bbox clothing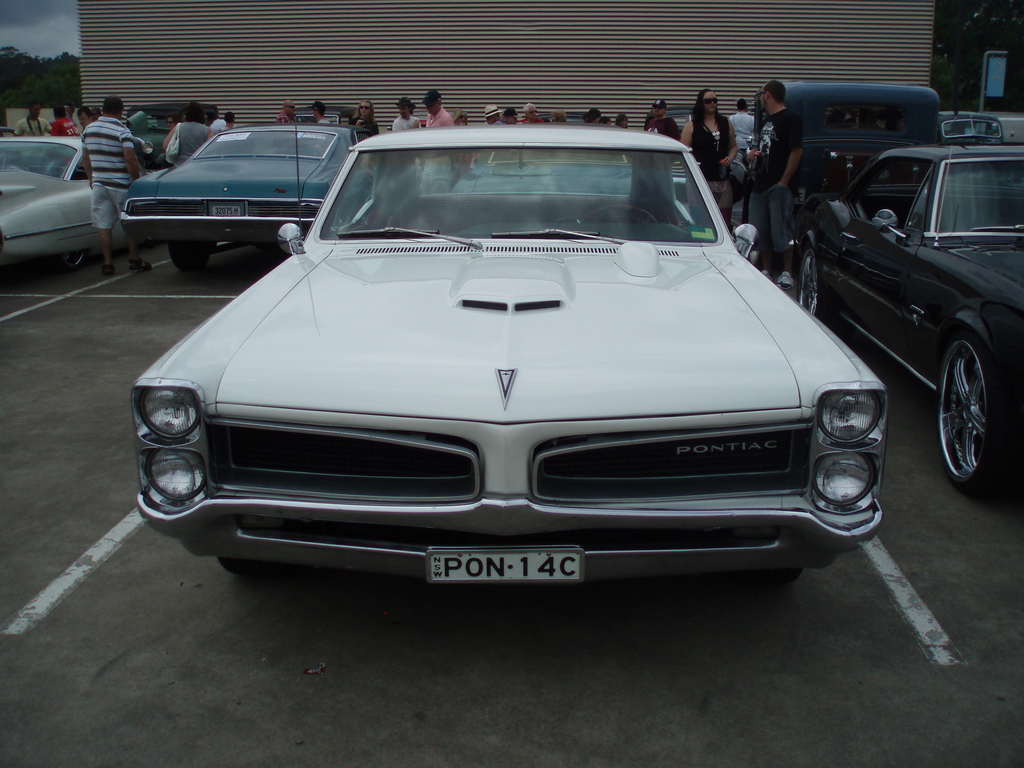
rect(171, 120, 214, 168)
